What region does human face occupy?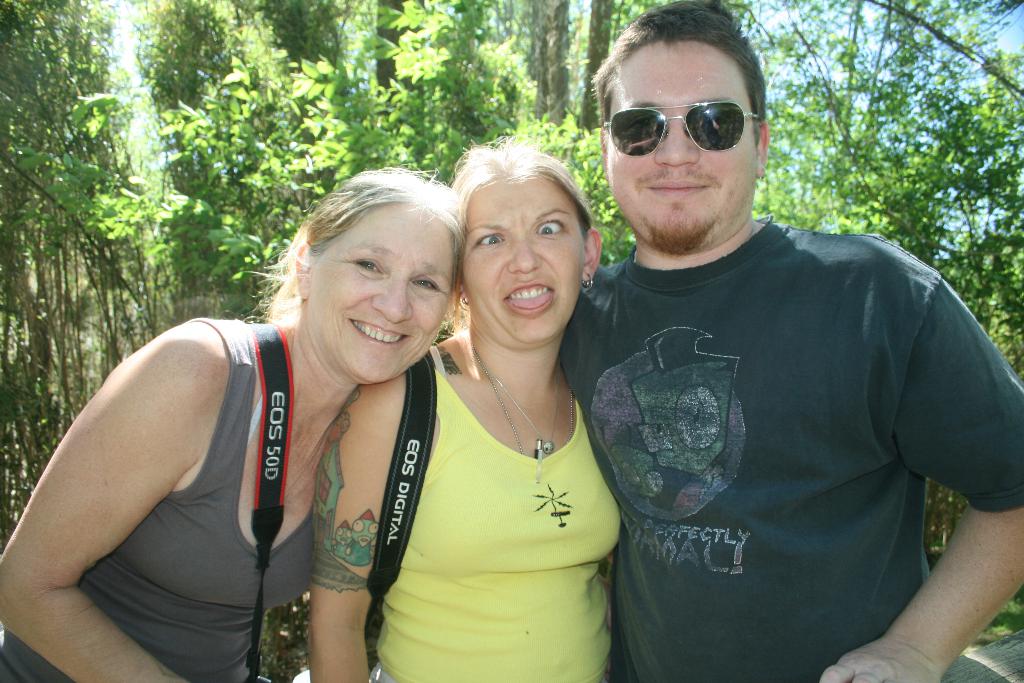
[x1=614, y1=42, x2=764, y2=242].
